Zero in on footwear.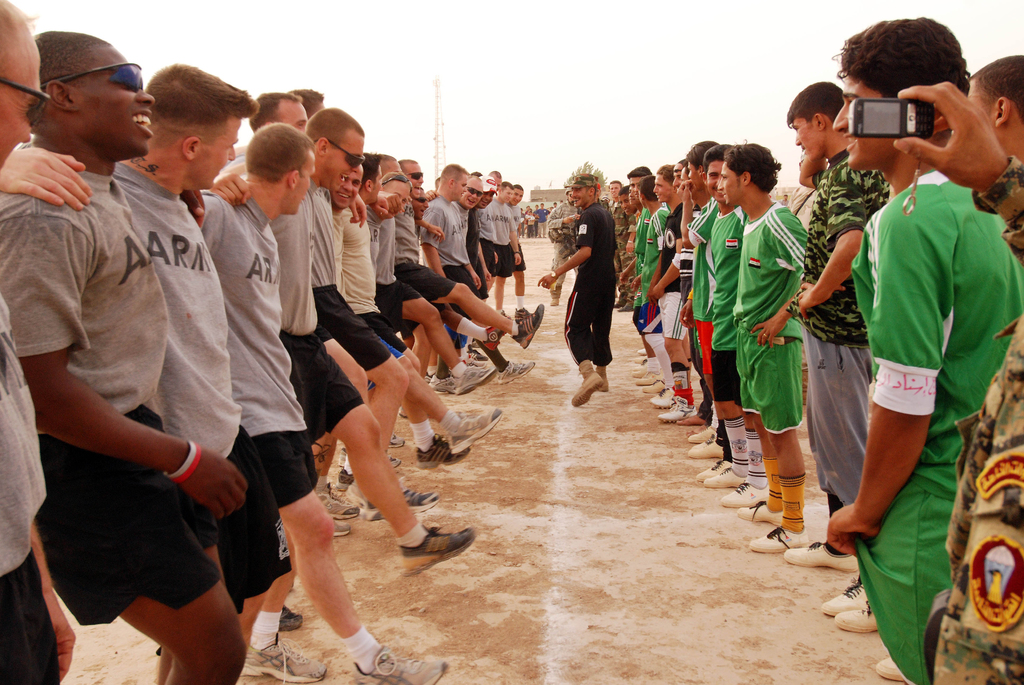
Zeroed in: 388,522,462,584.
